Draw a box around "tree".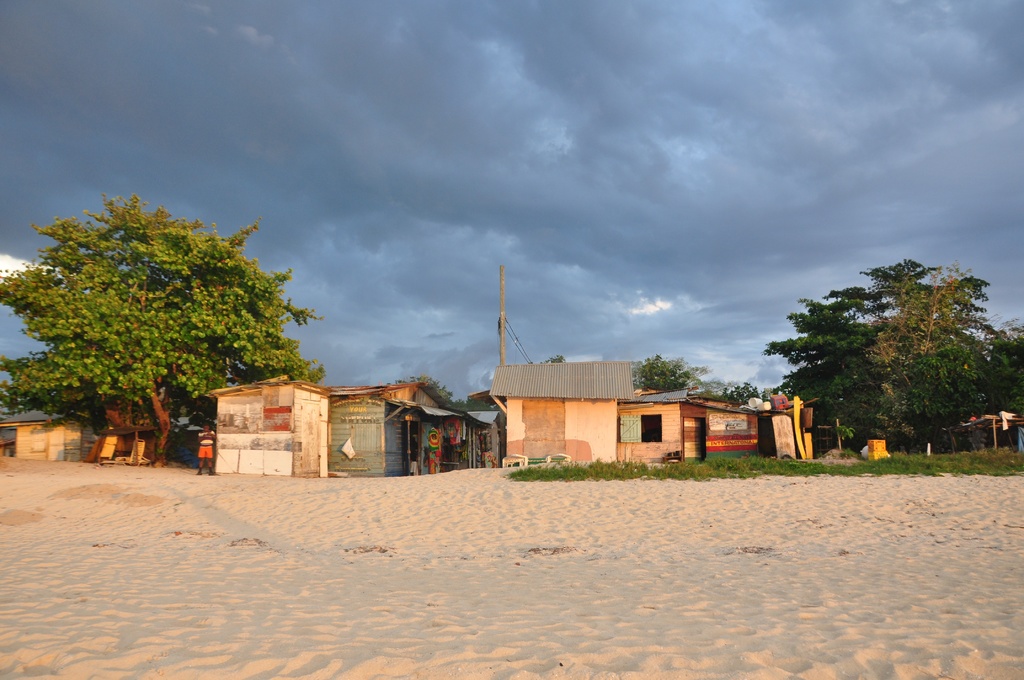
BBox(986, 320, 1023, 428).
